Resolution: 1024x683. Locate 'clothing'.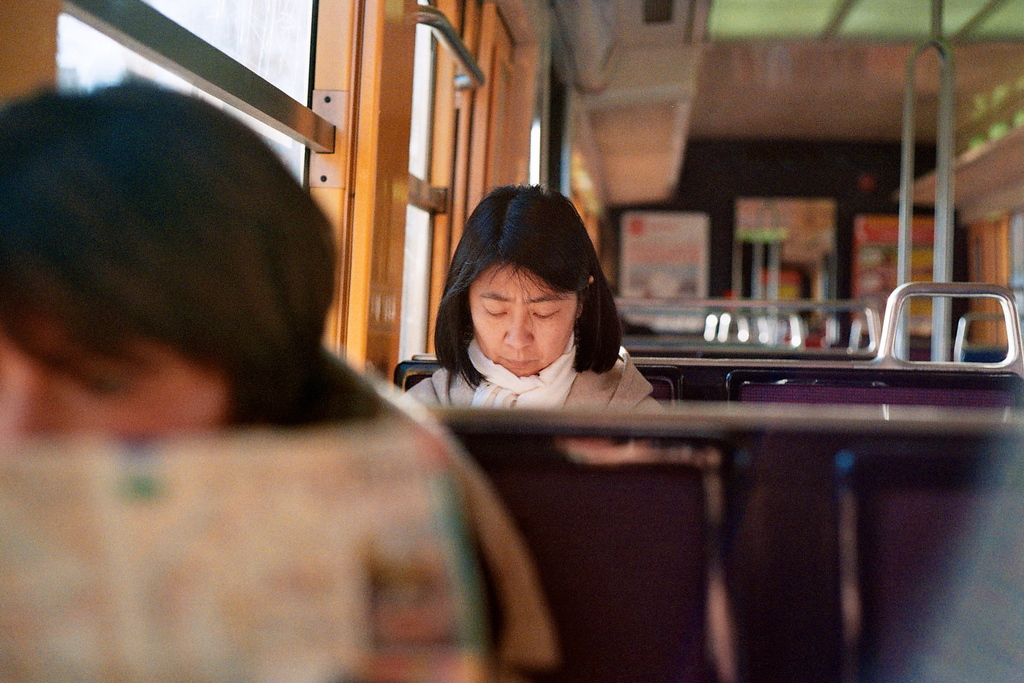
bbox(339, 375, 536, 682).
